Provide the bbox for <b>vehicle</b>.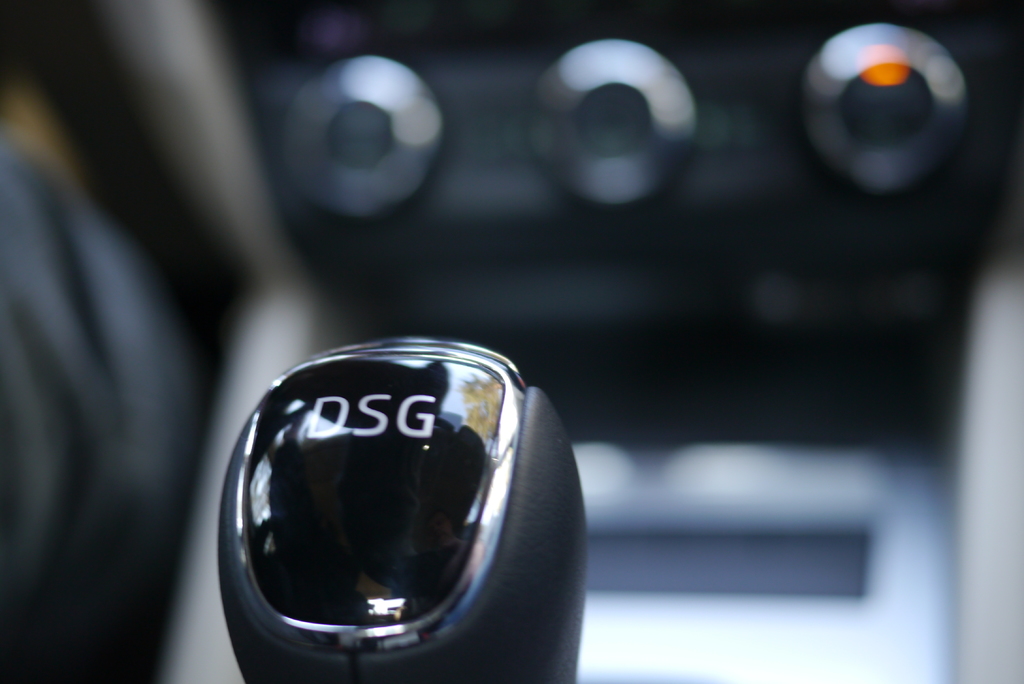
<bbox>0, 0, 1023, 683</bbox>.
